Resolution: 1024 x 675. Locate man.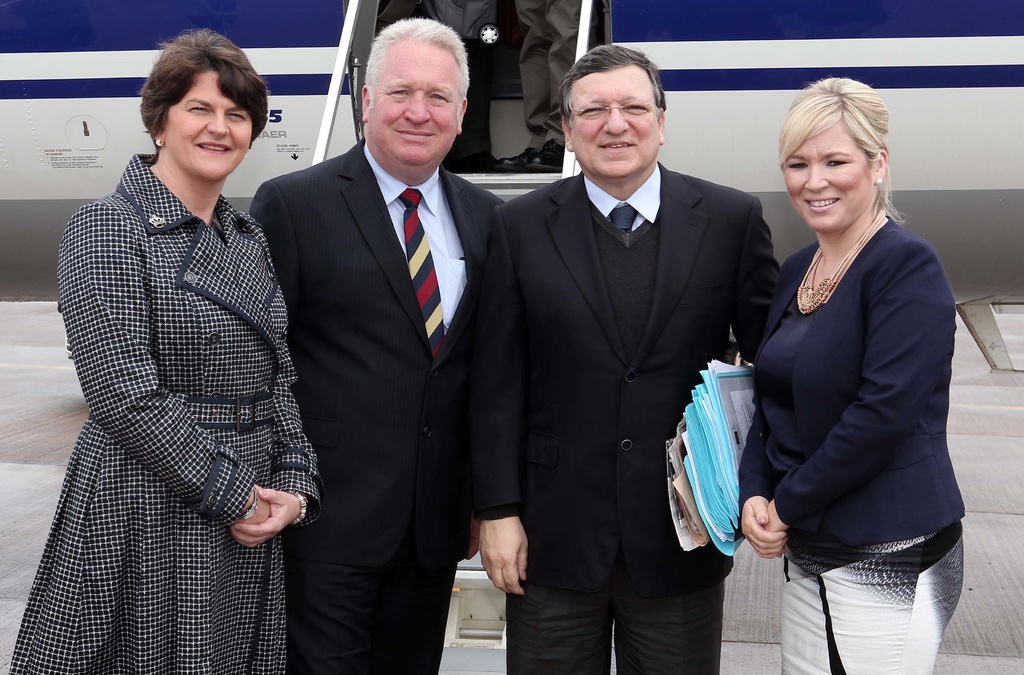
select_region(246, 4, 518, 644).
